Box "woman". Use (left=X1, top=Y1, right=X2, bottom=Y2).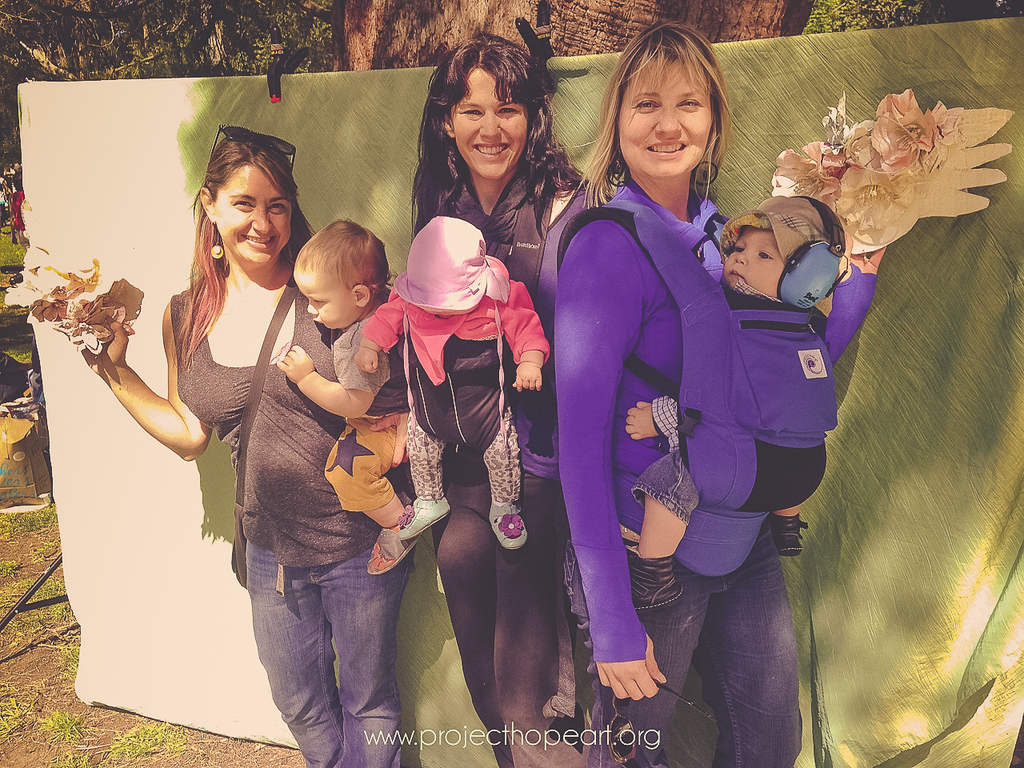
(left=550, top=14, right=885, bottom=767).
